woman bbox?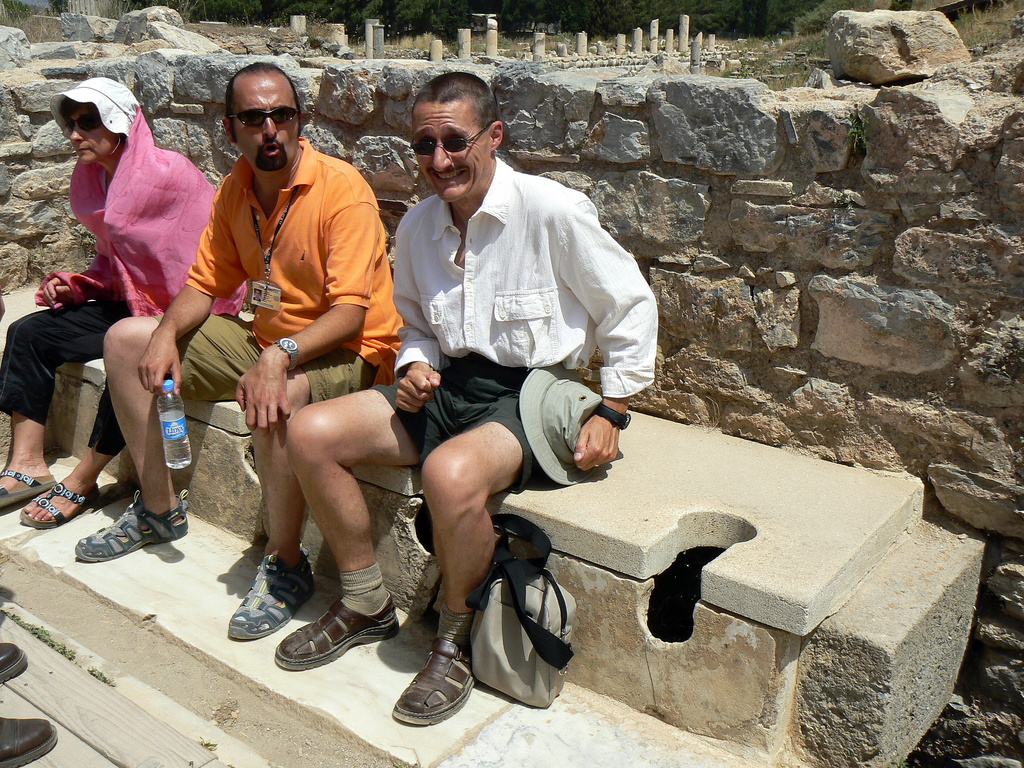
region(0, 72, 217, 524)
